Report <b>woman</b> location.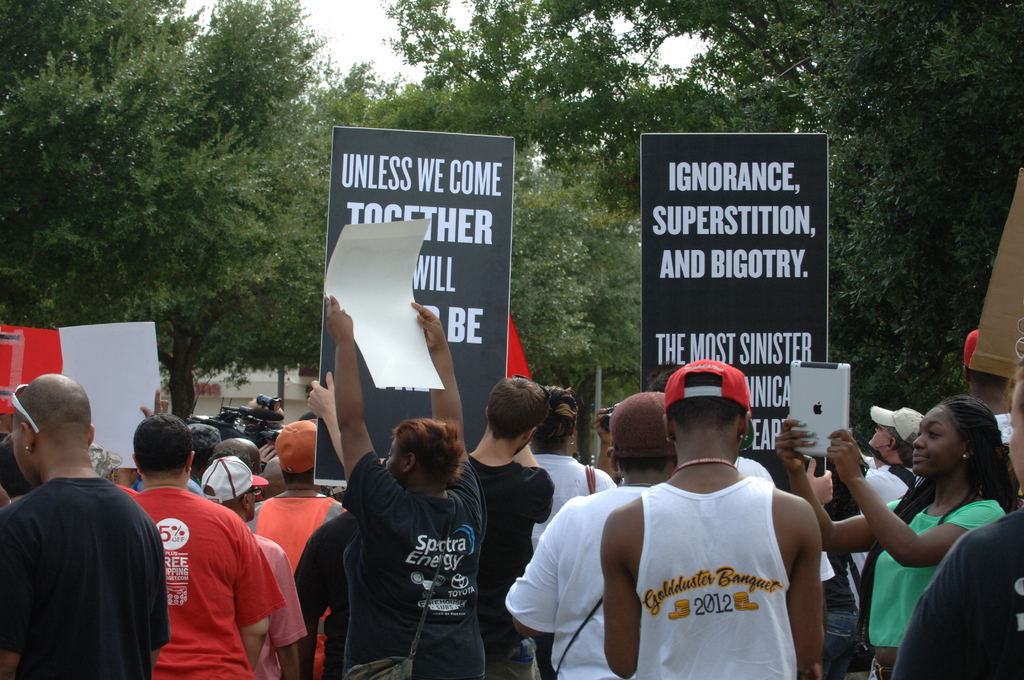
Report: (left=788, top=389, right=995, bottom=667).
